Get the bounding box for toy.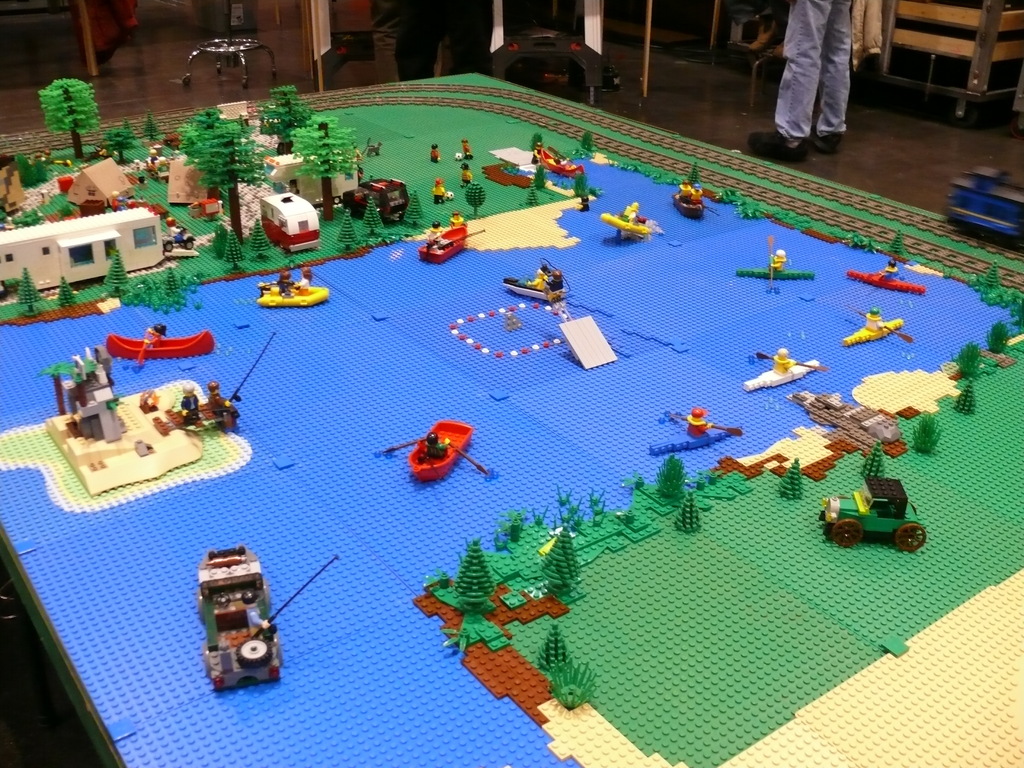
489, 259, 564, 302.
